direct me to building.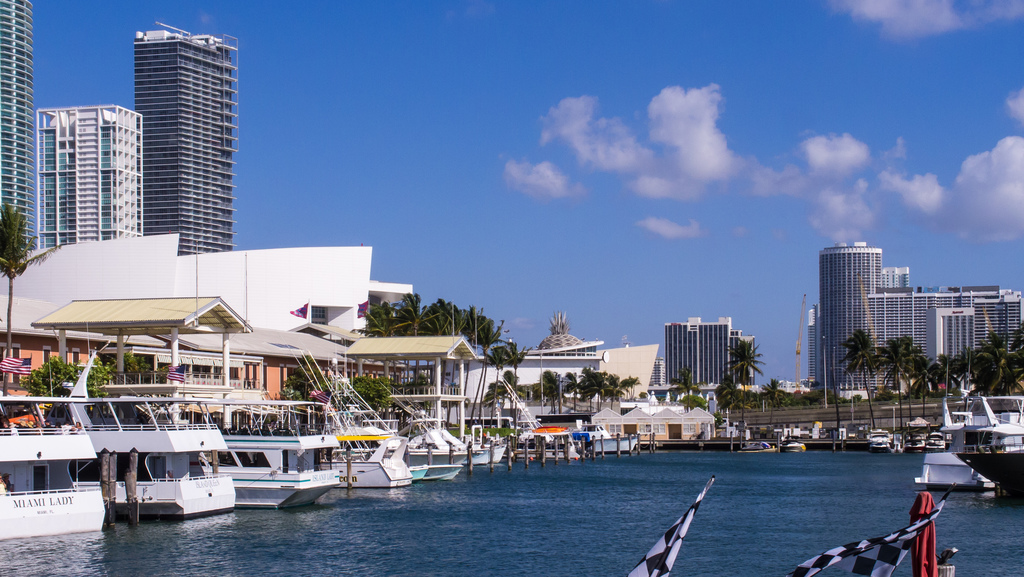
Direction: left=132, top=22, right=240, bottom=256.
